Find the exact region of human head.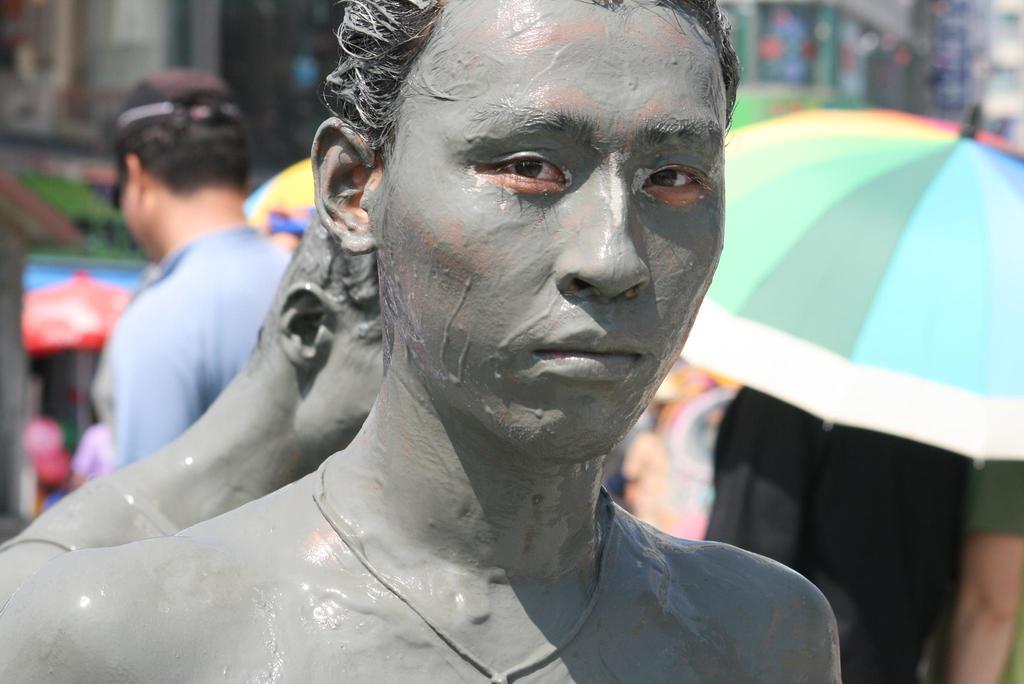
Exact region: 313/8/733/410.
